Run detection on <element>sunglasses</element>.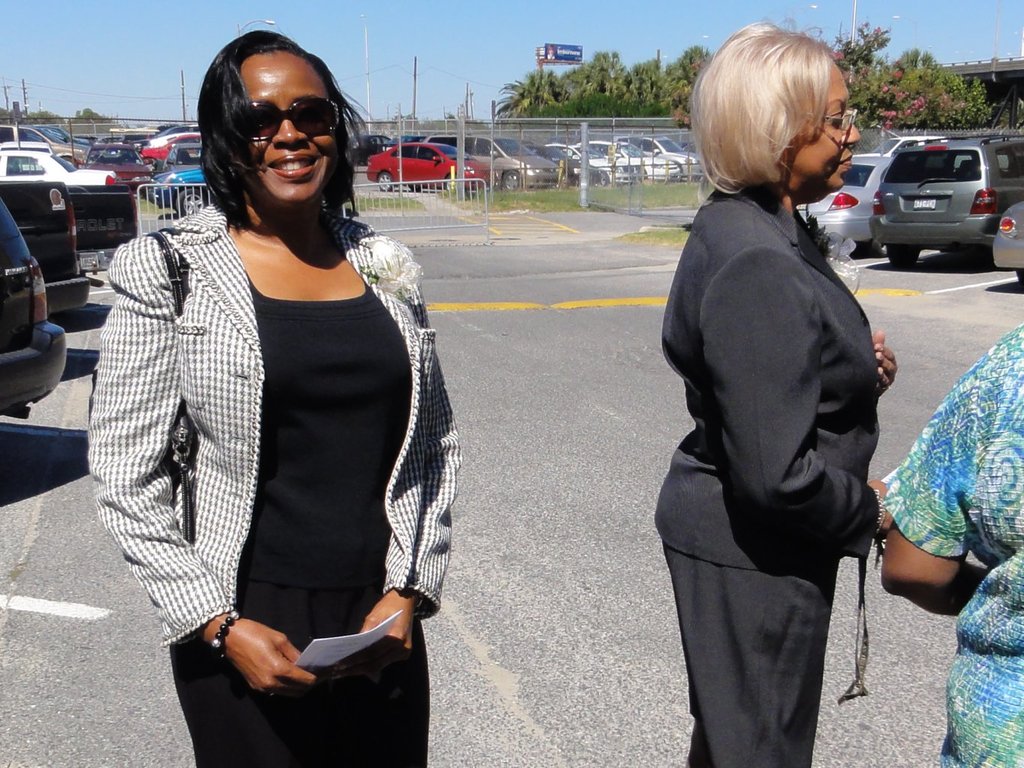
Result: Rect(248, 95, 341, 142).
